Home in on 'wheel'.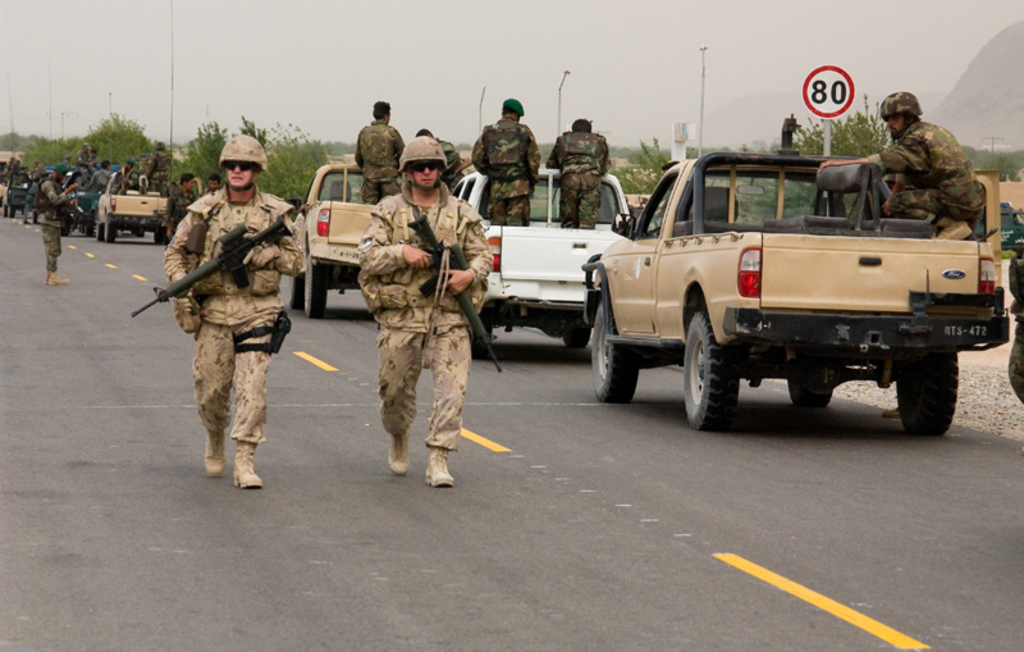
Homed in at bbox=[900, 347, 950, 438].
